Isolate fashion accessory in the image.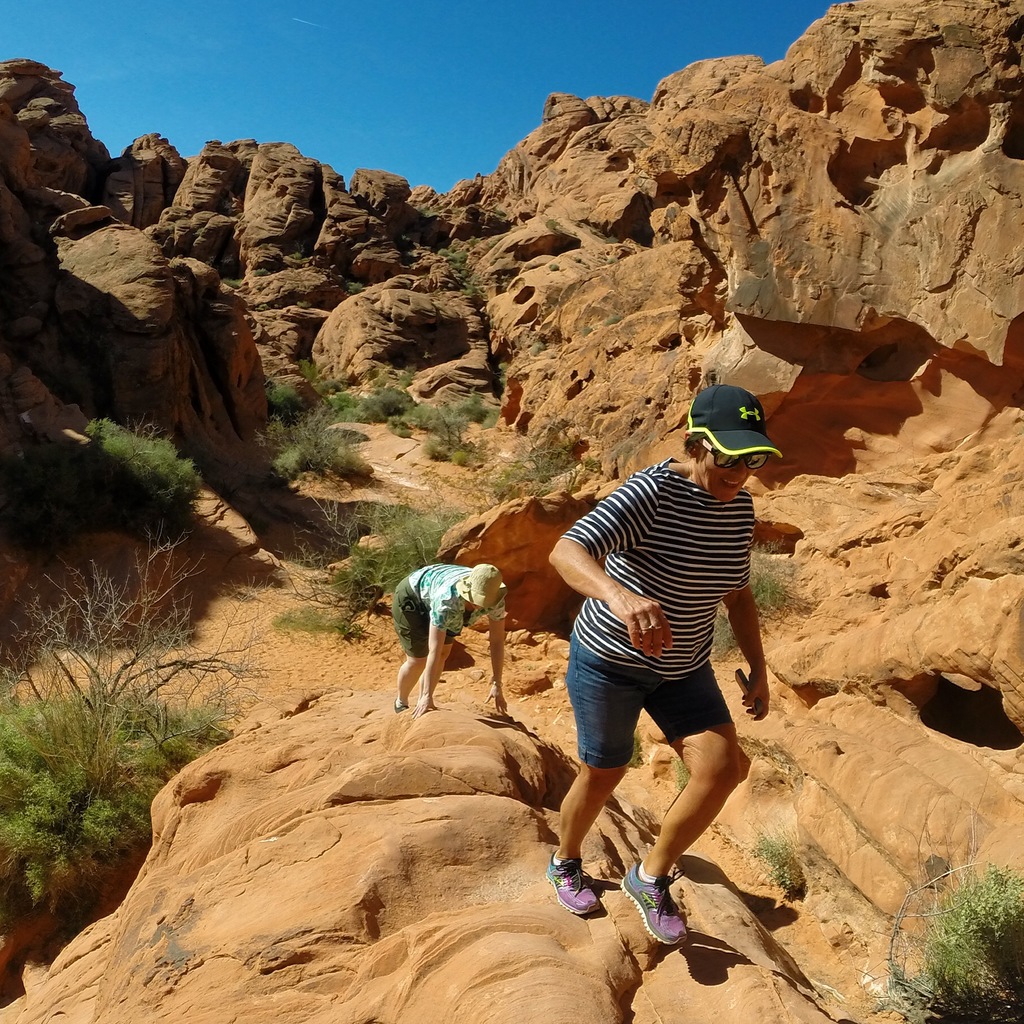
Isolated region: pyautogui.locateOnScreen(682, 388, 782, 468).
